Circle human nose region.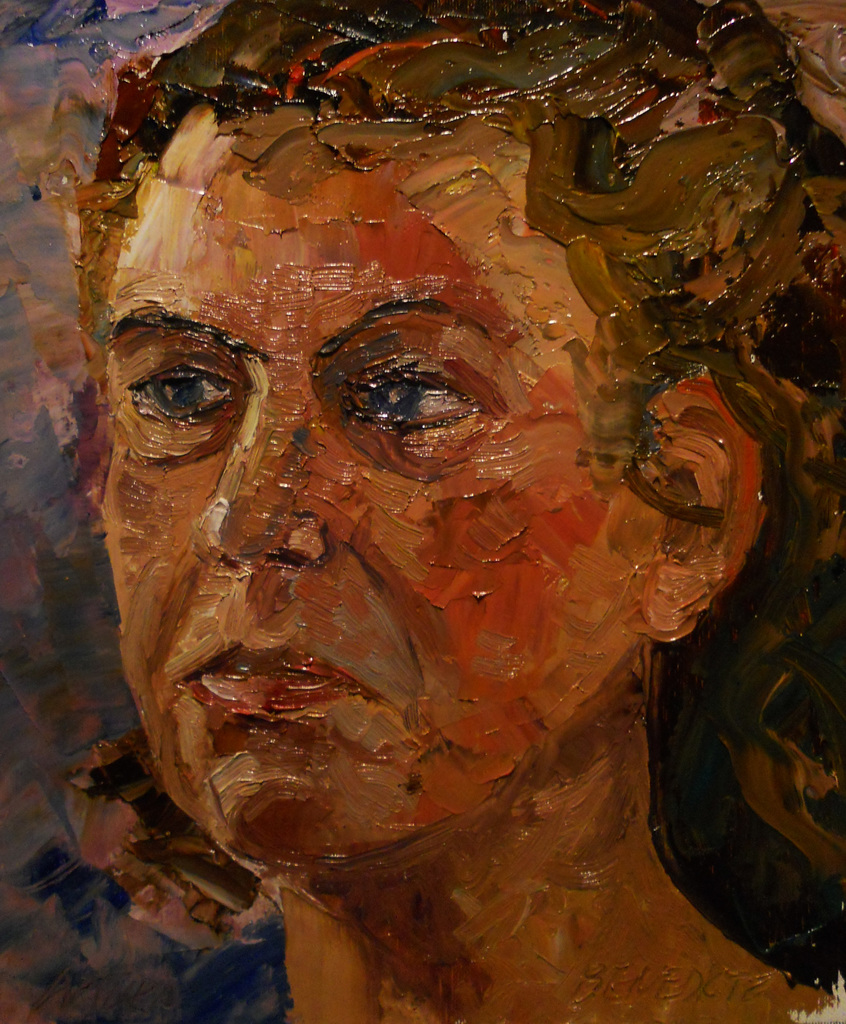
Region: box=[191, 392, 335, 577].
